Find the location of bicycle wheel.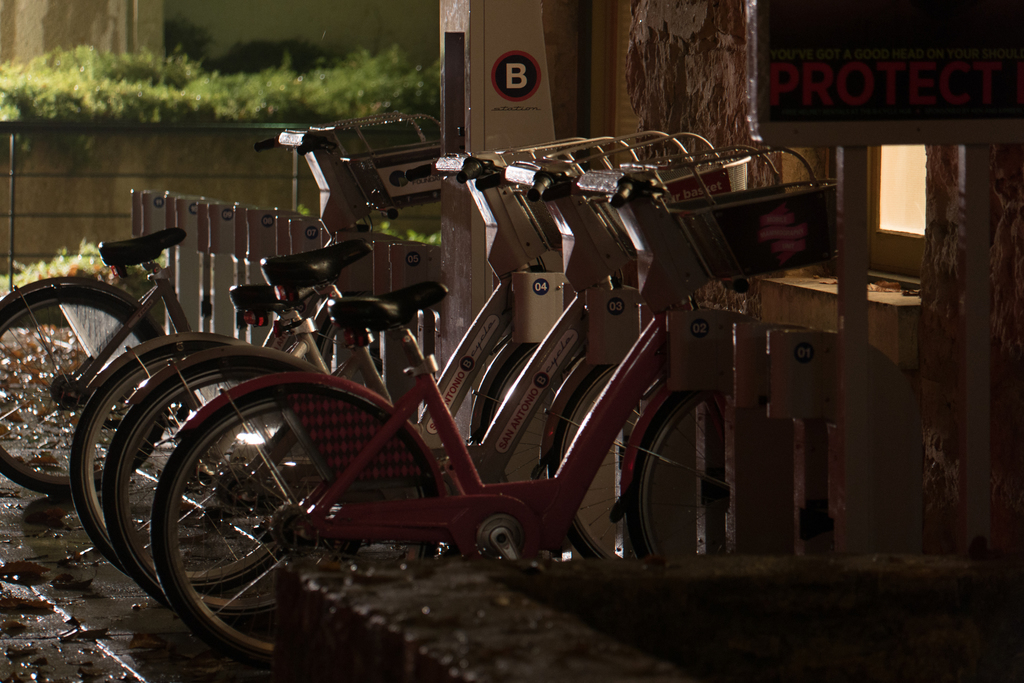
Location: x1=545 y1=362 x2=634 y2=562.
